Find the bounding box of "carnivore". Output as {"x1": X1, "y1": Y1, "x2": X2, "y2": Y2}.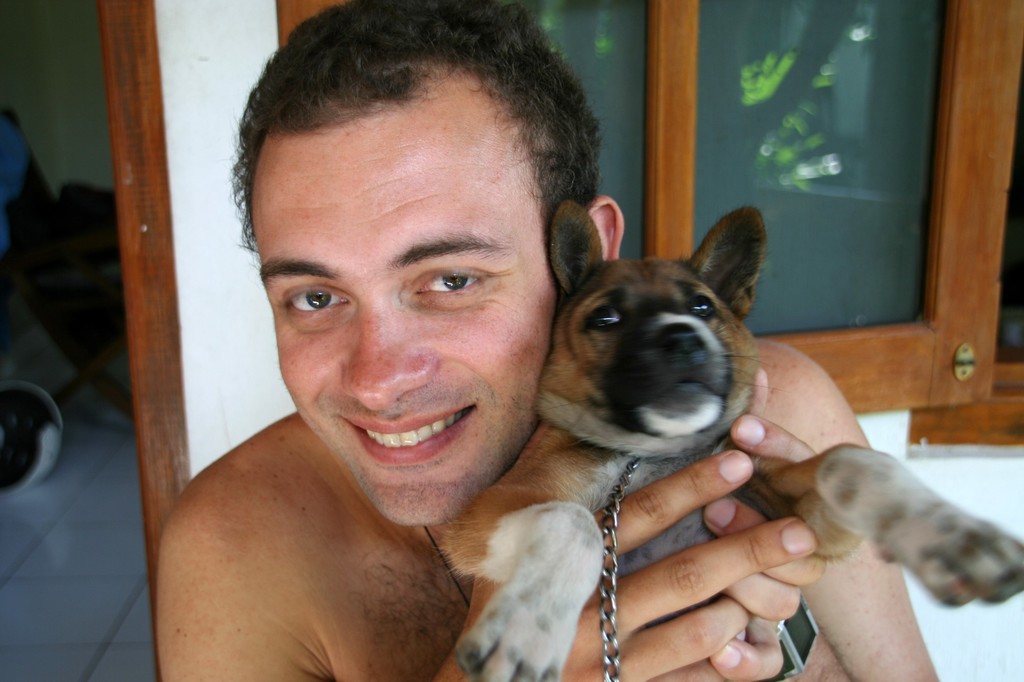
{"x1": 431, "y1": 206, "x2": 1023, "y2": 681}.
